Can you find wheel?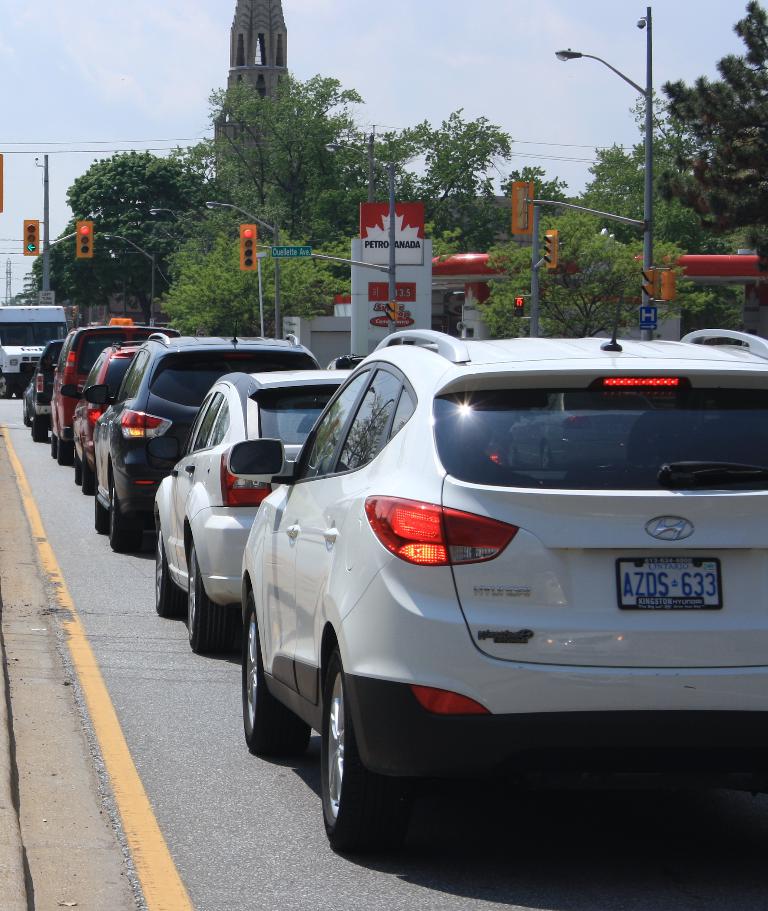
Yes, bounding box: [x1=44, y1=430, x2=63, y2=461].
